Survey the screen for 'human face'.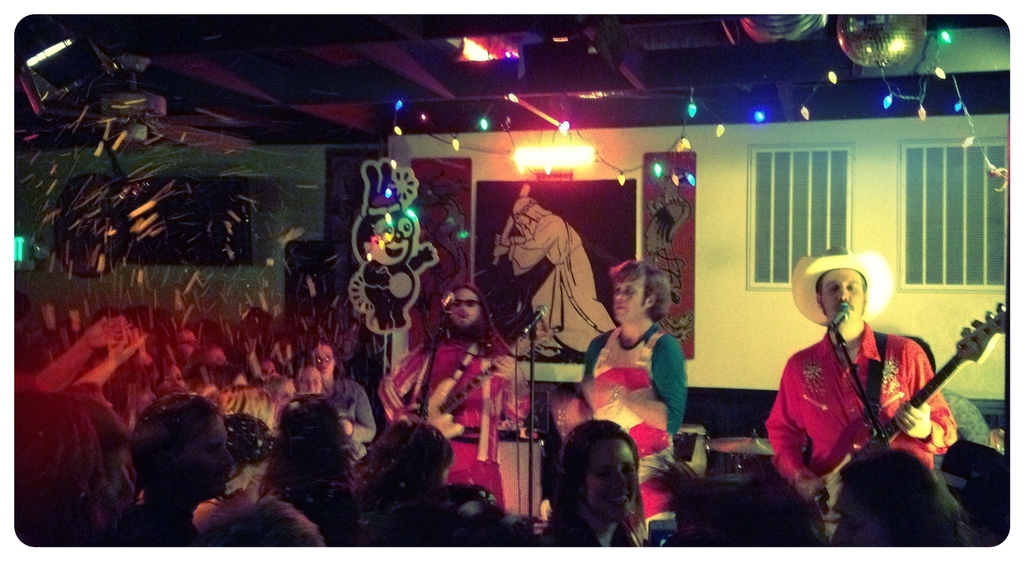
Survey found: 614,282,645,322.
